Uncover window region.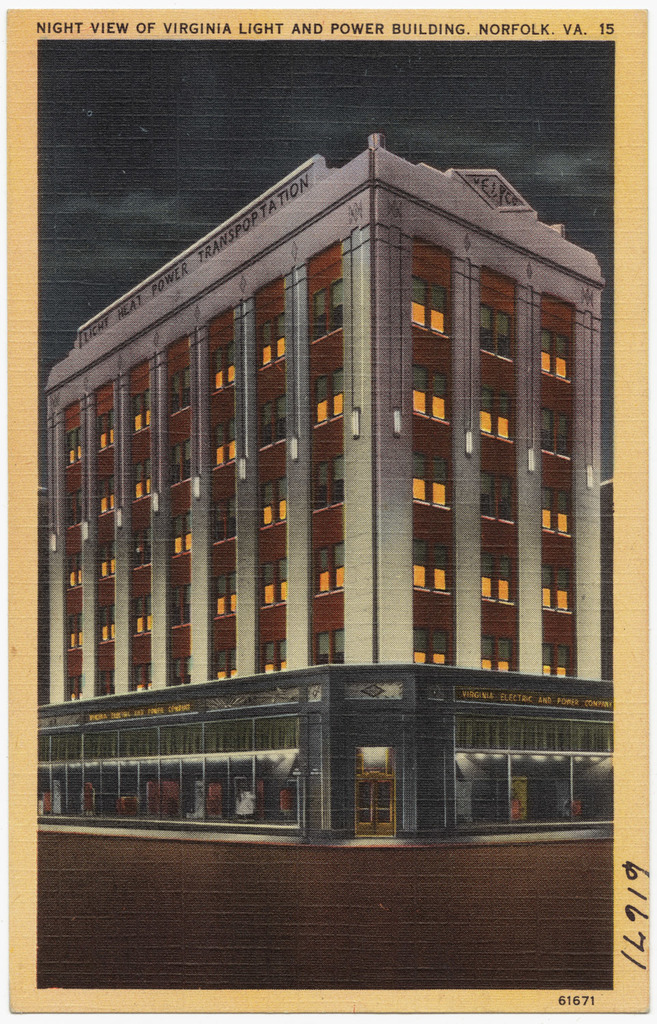
Uncovered: <box>63,491,85,526</box>.
